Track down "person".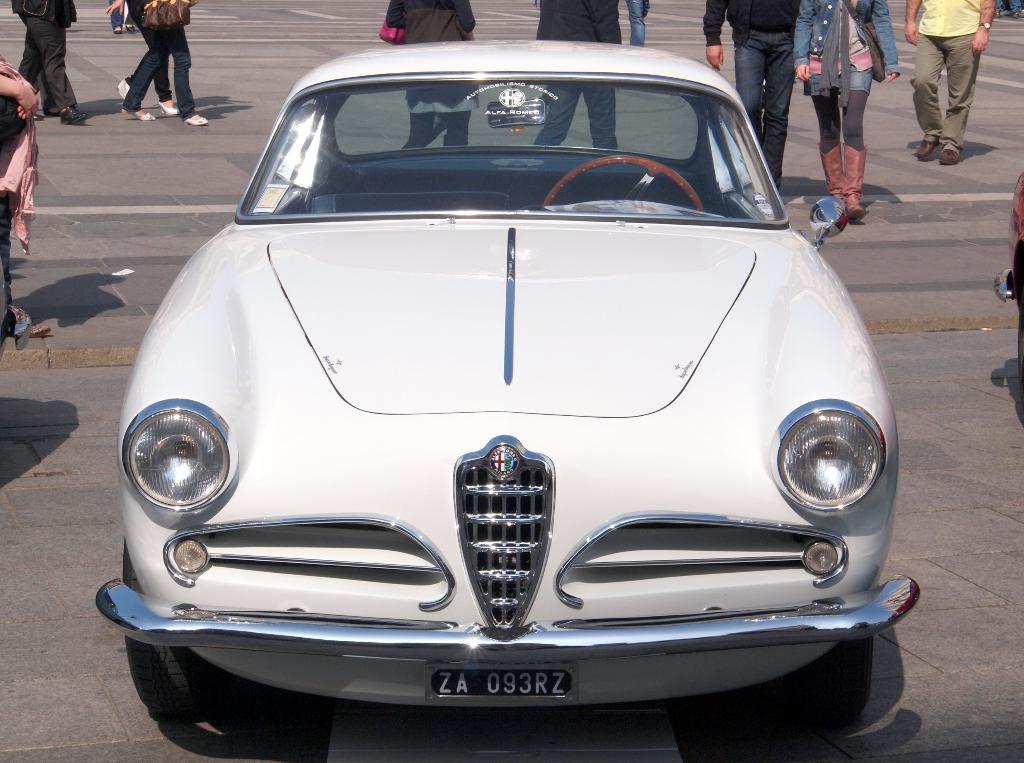
Tracked to 904, 0, 1005, 168.
